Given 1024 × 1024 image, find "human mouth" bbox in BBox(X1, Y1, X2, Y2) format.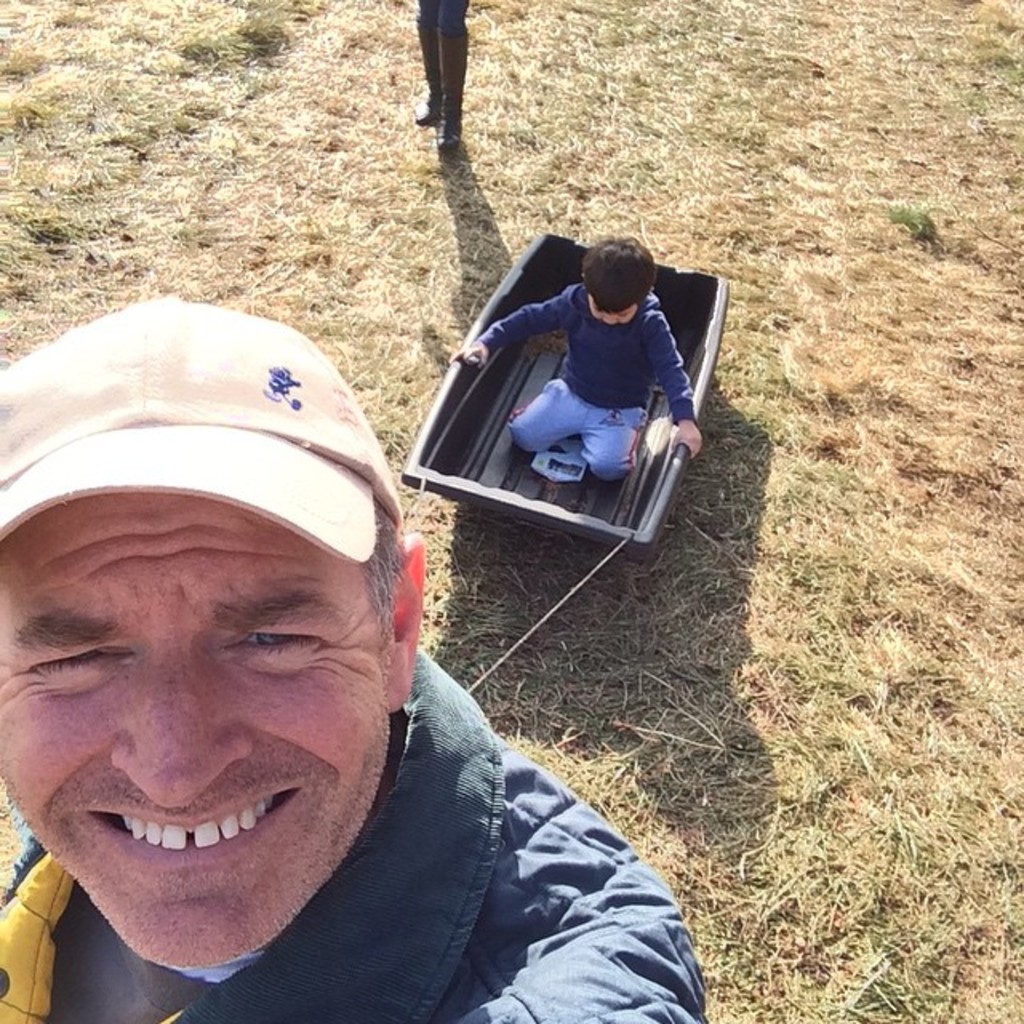
BBox(86, 784, 307, 877).
